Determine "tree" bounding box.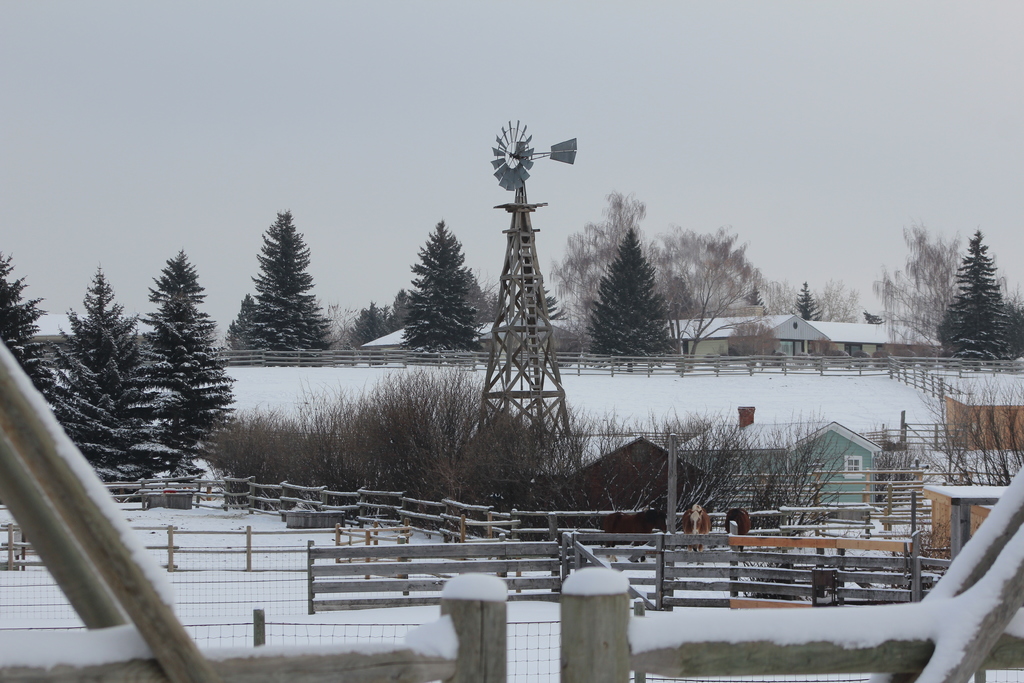
Determined: (551,181,671,378).
